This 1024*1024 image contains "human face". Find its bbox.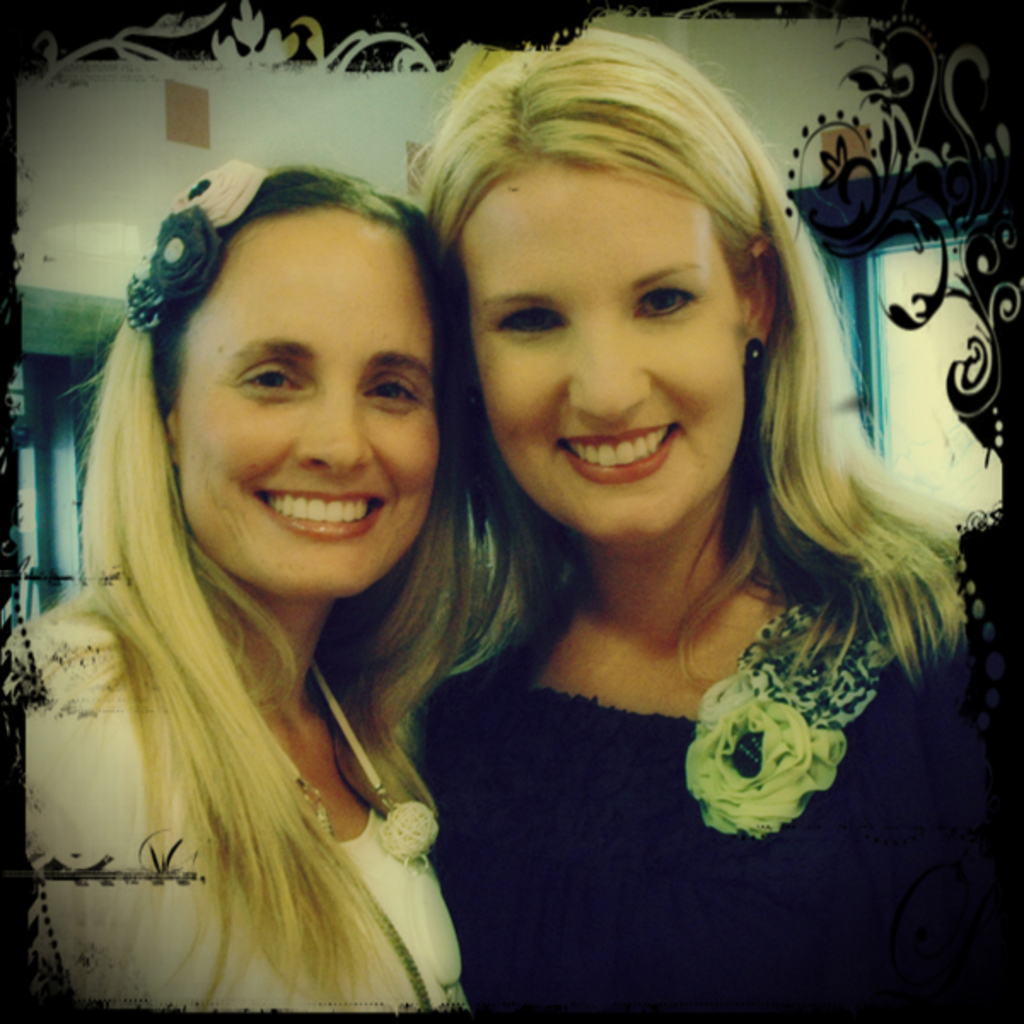
box=[459, 164, 746, 532].
